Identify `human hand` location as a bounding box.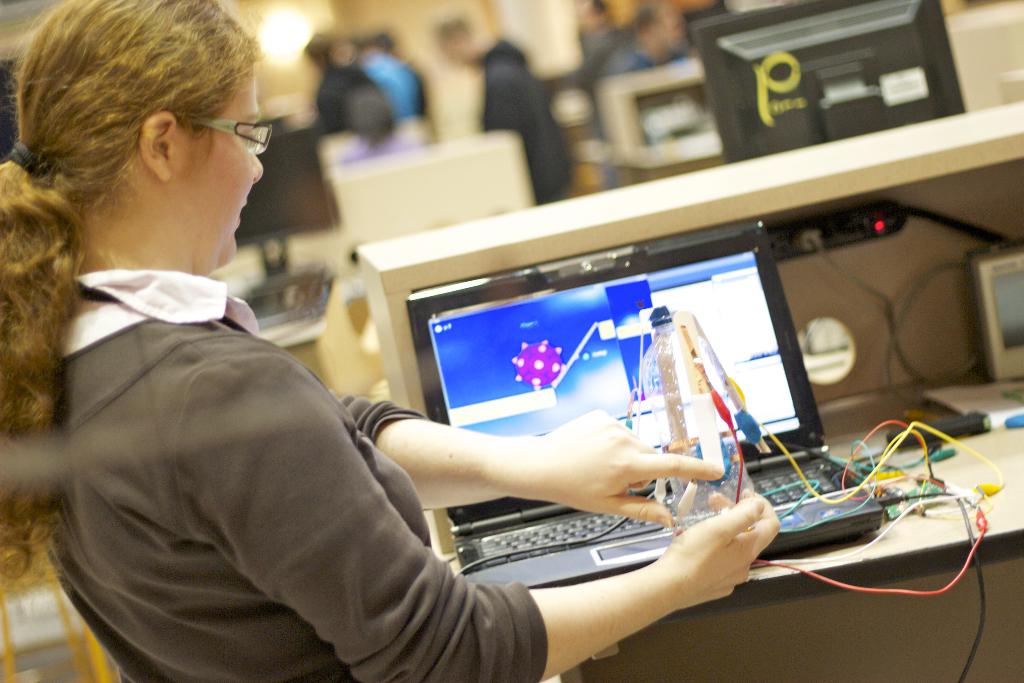
l=621, t=465, r=781, b=607.
